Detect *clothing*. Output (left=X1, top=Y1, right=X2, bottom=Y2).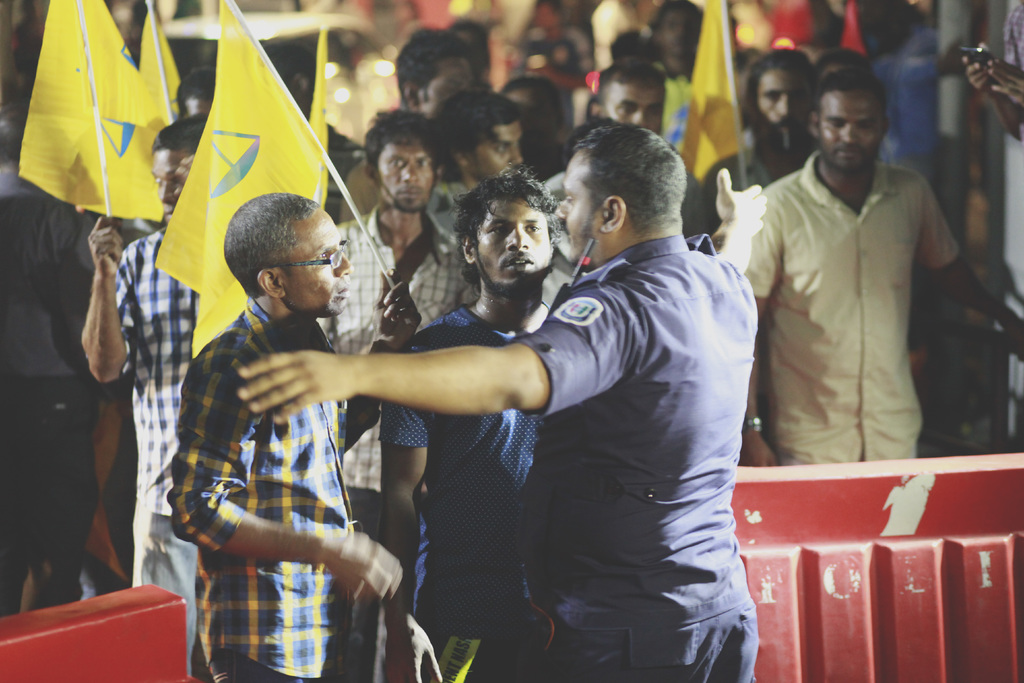
(left=587, top=0, right=658, bottom=70).
